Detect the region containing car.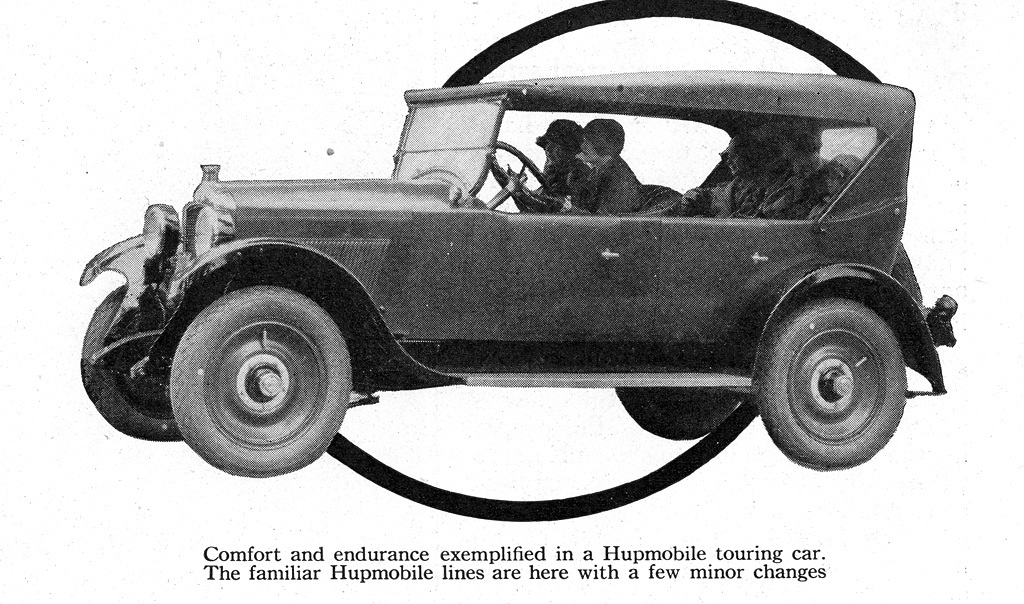
BBox(78, 67, 956, 476).
